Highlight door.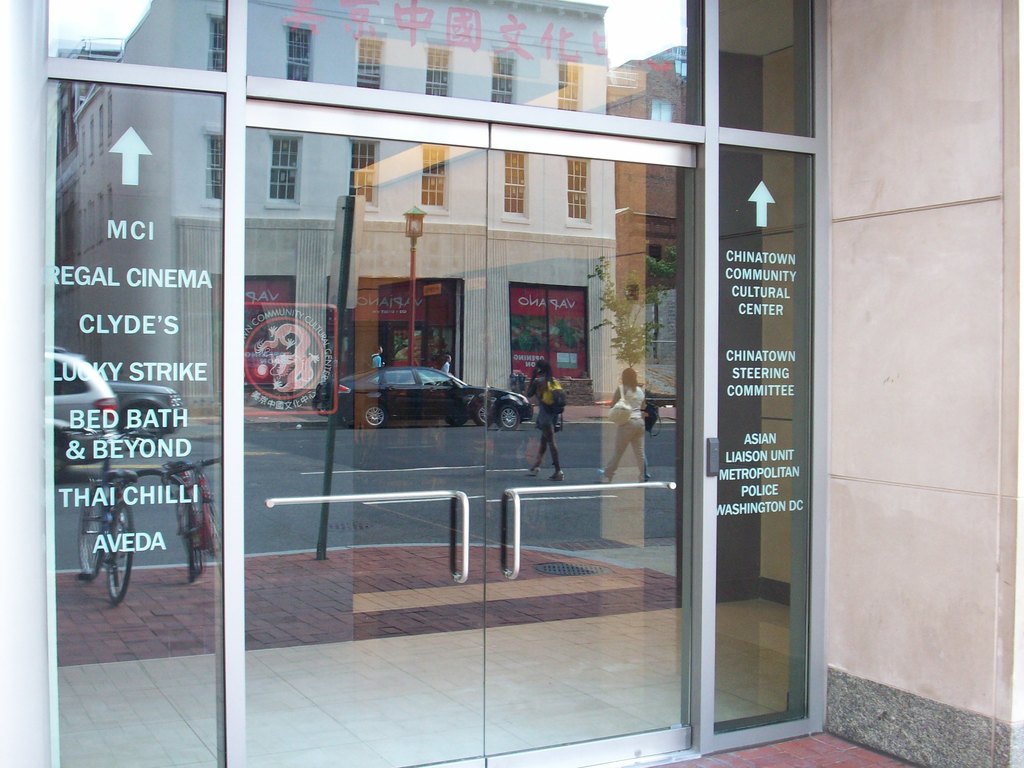
Highlighted region: x1=489 y1=123 x2=700 y2=767.
